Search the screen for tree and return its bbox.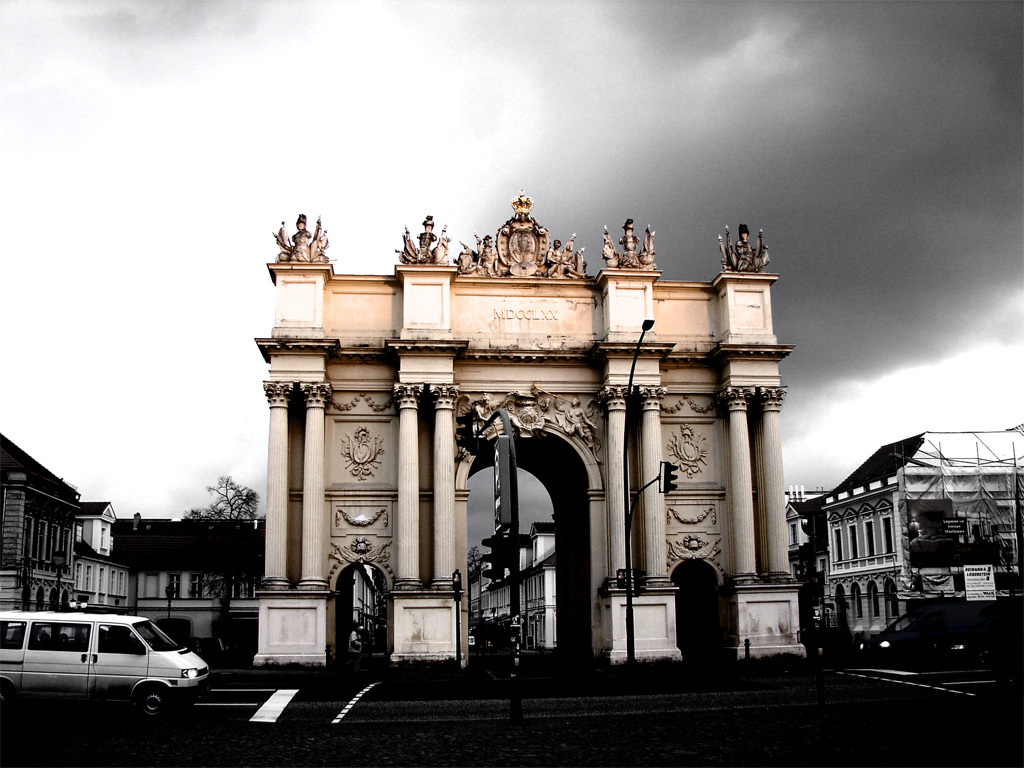
Found: left=191, top=468, right=264, bottom=521.
